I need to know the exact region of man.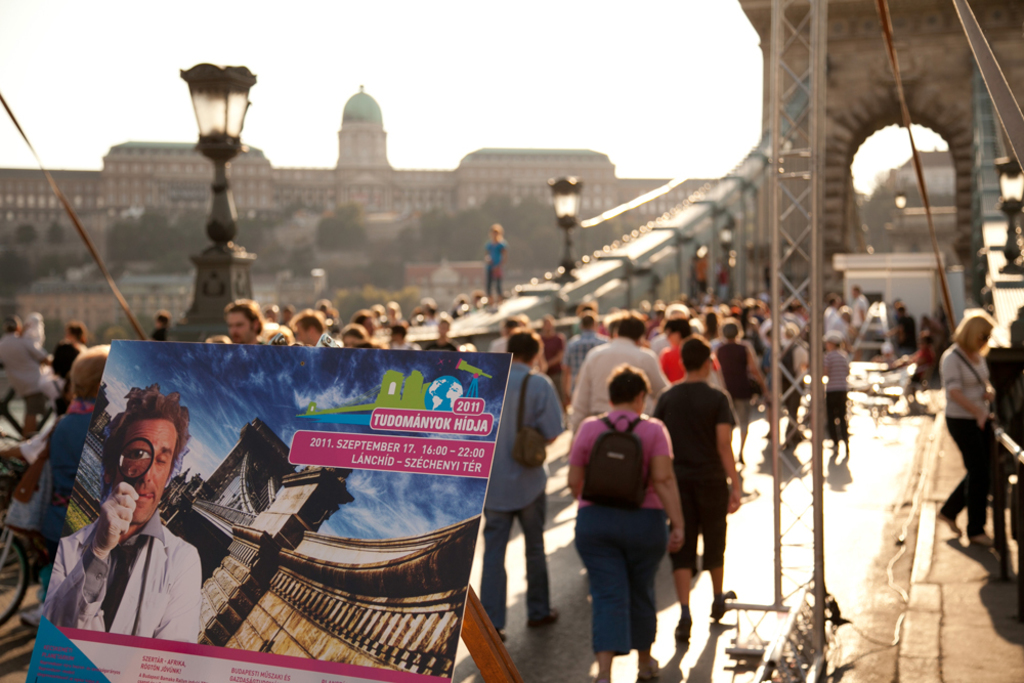
Region: 470/323/559/648.
